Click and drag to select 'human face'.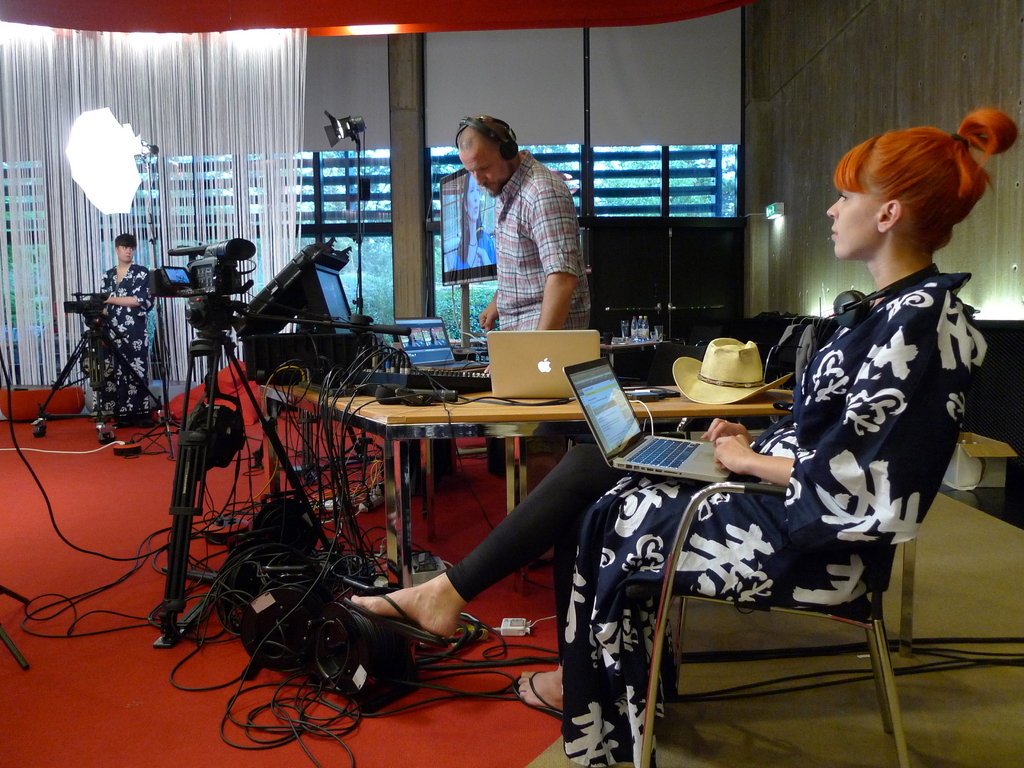
Selection: Rect(824, 173, 879, 258).
